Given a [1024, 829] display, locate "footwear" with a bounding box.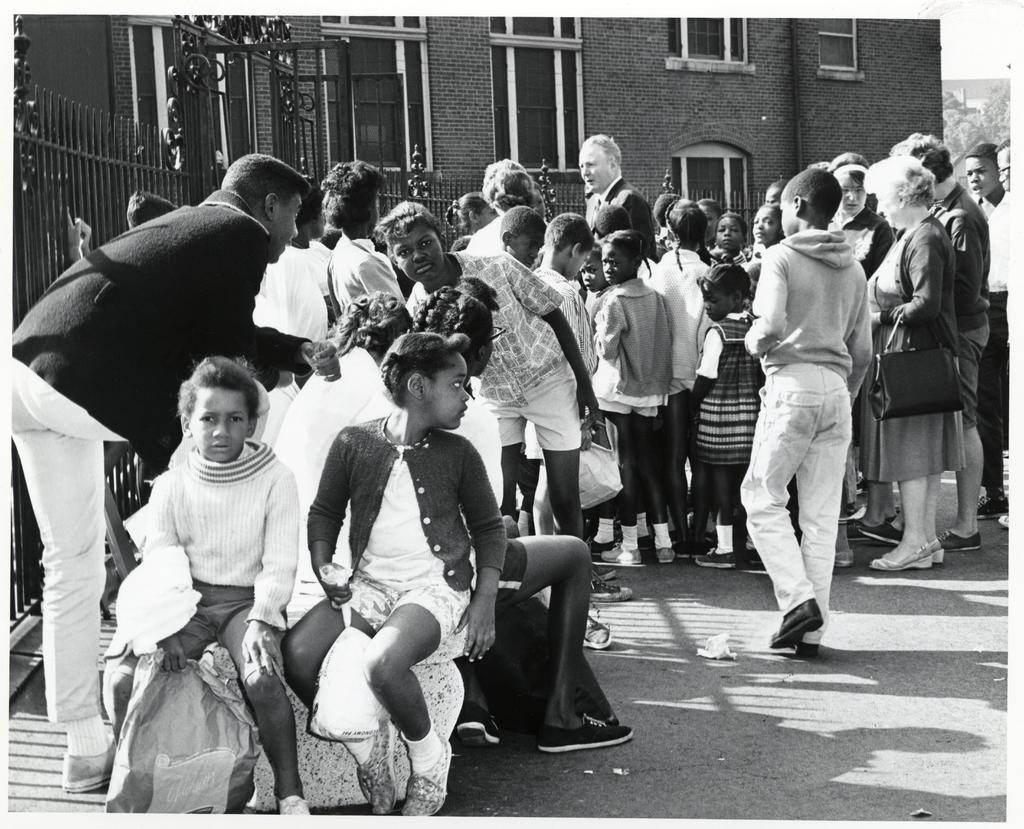
Located: (x1=847, y1=517, x2=885, y2=540).
